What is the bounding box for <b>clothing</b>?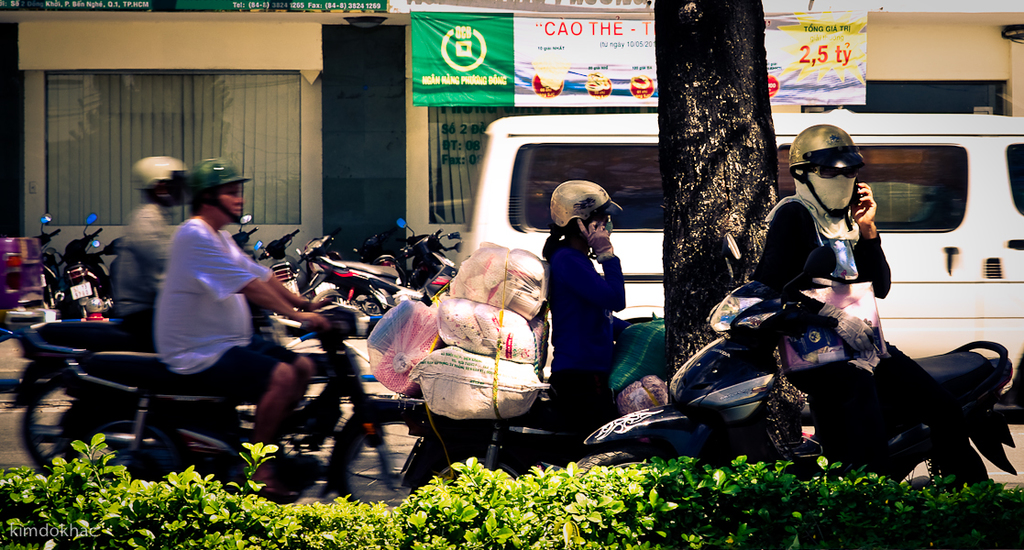
crop(548, 233, 632, 445).
